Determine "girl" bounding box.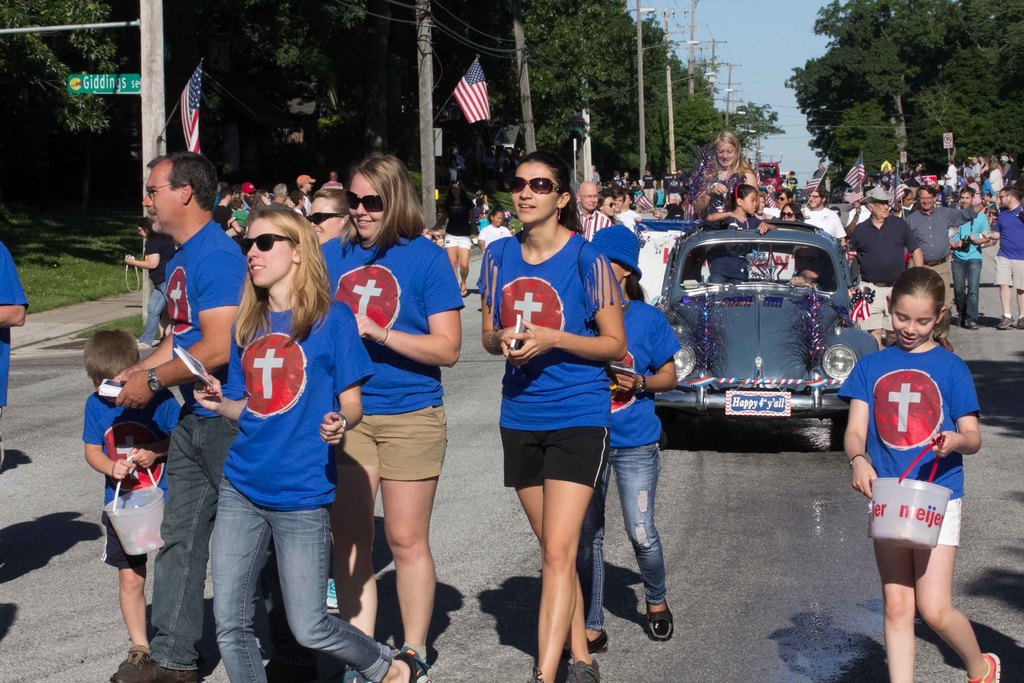
Determined: locate(307, 183, 355, 247).
